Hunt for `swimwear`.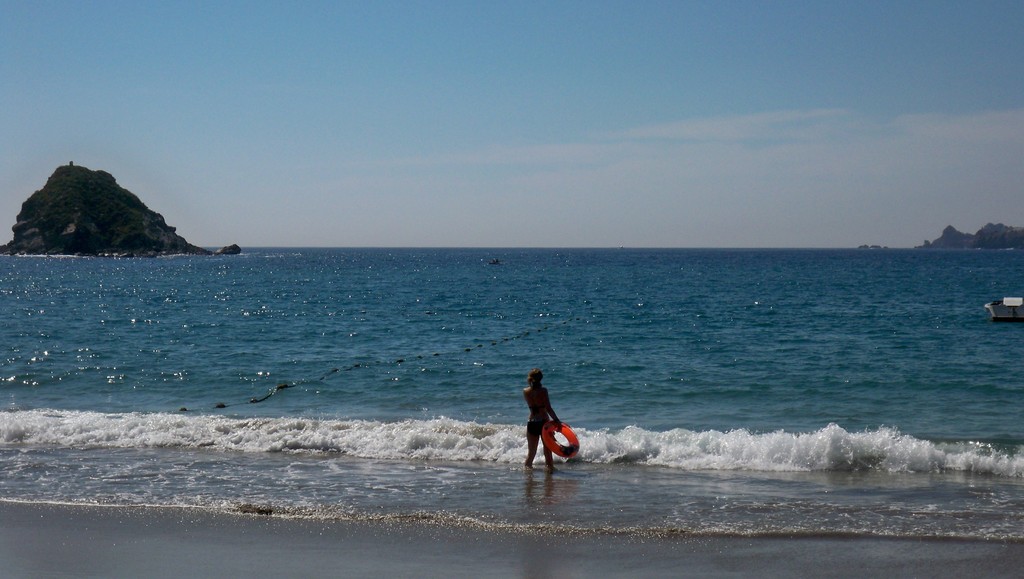
Hunted down at locate(525, 419, 548, 434).
